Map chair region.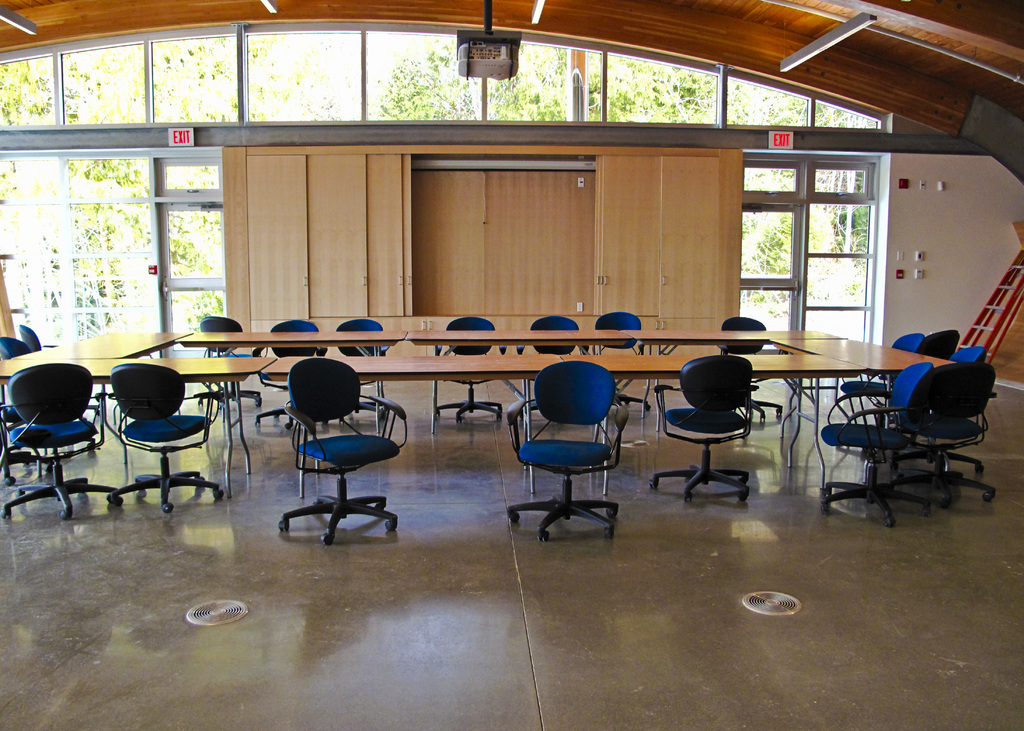
Mapped to x1=653 y1=355 x2=762 y2=506.
